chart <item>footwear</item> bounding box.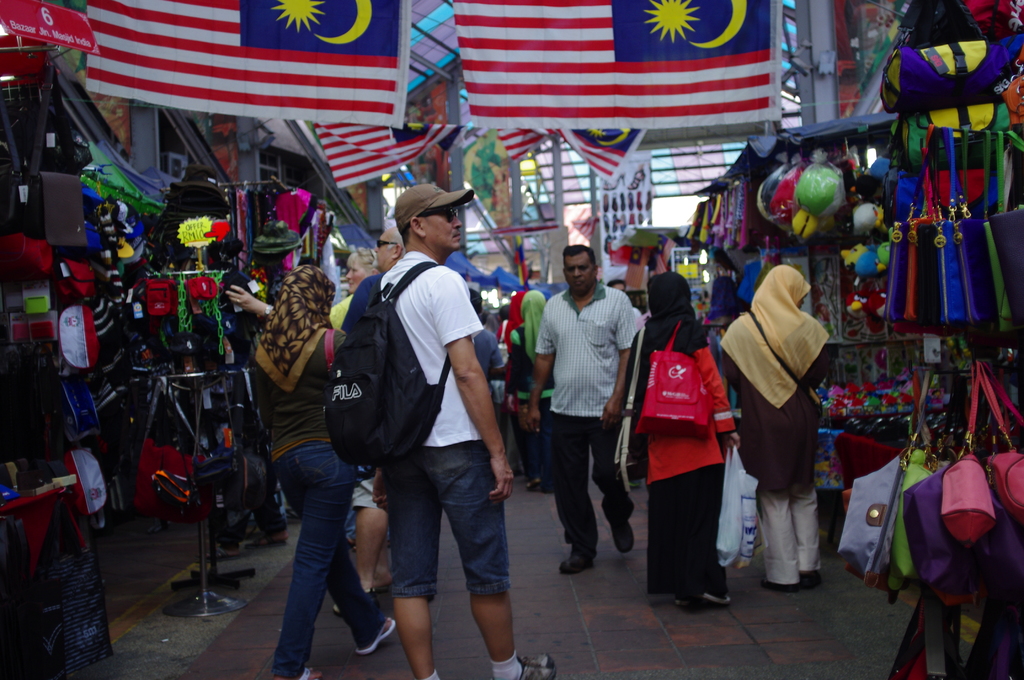
Charted: {"left": 691, "top": 587, "right": 729, "bottom": 611}.
